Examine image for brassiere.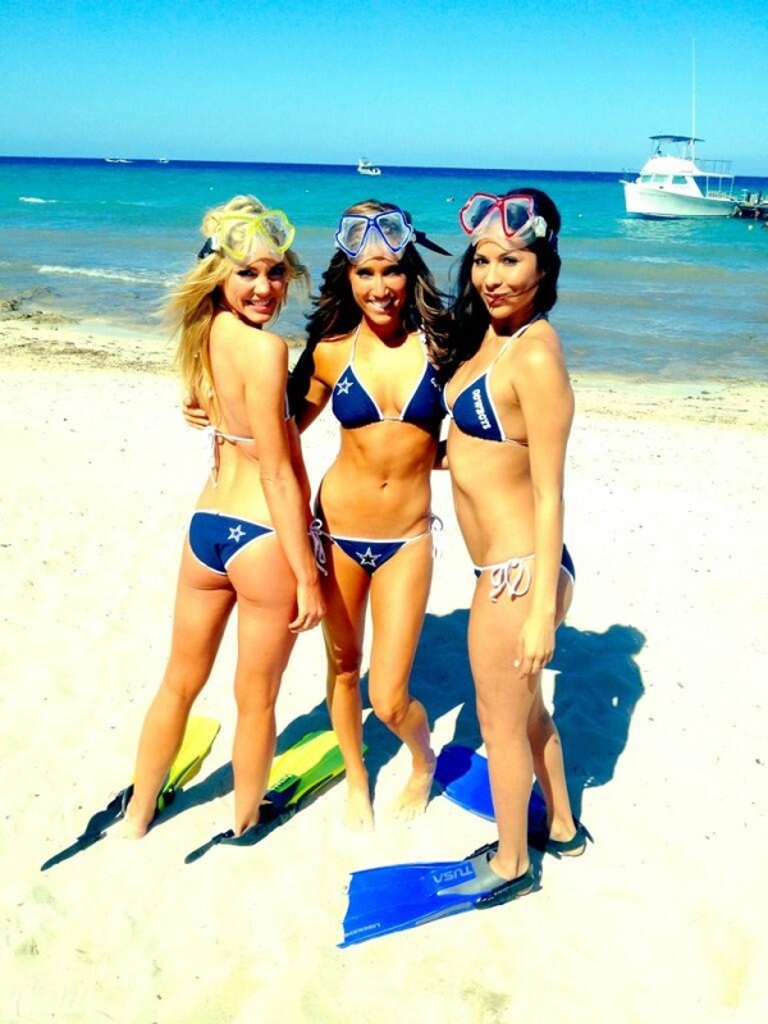
Examination result: left=334, top=323, right=445, bottom=440.
